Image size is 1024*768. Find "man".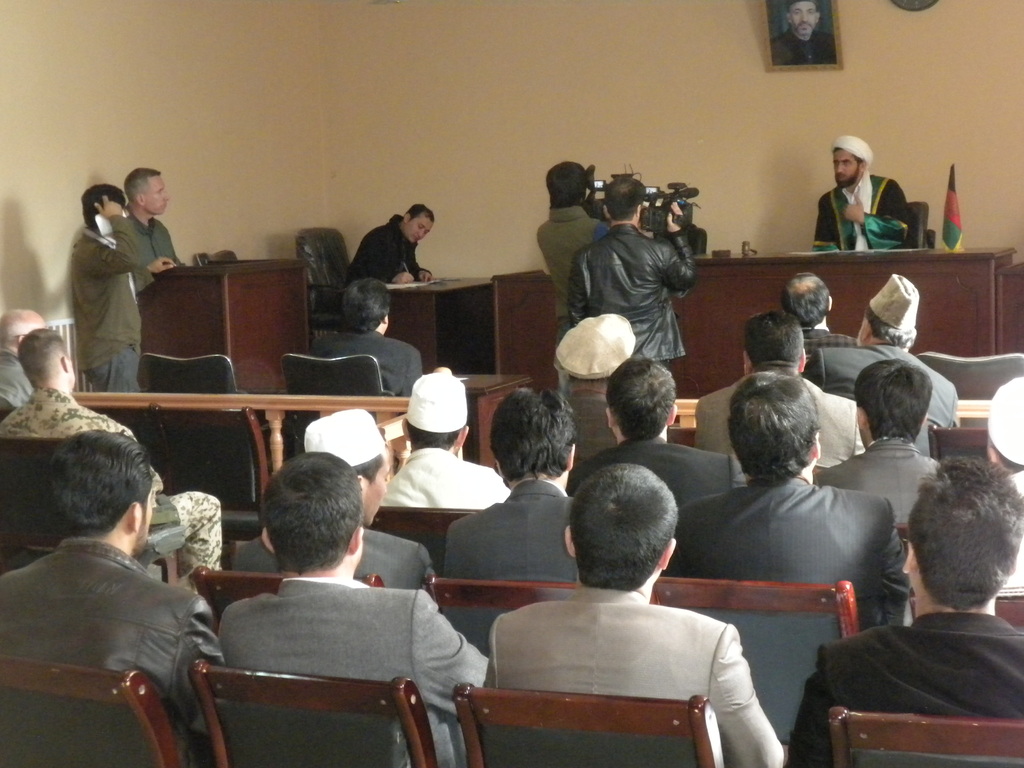
<box>566,357,748,577</box>.
